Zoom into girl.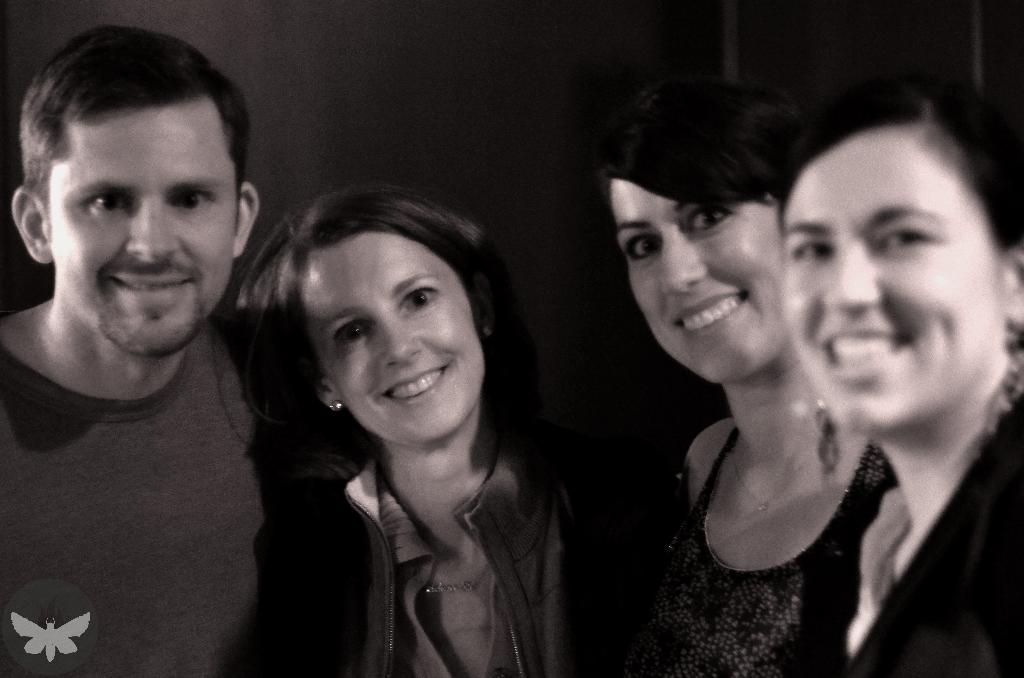
Zoom target: locate(777, 78, 1023, 677).
